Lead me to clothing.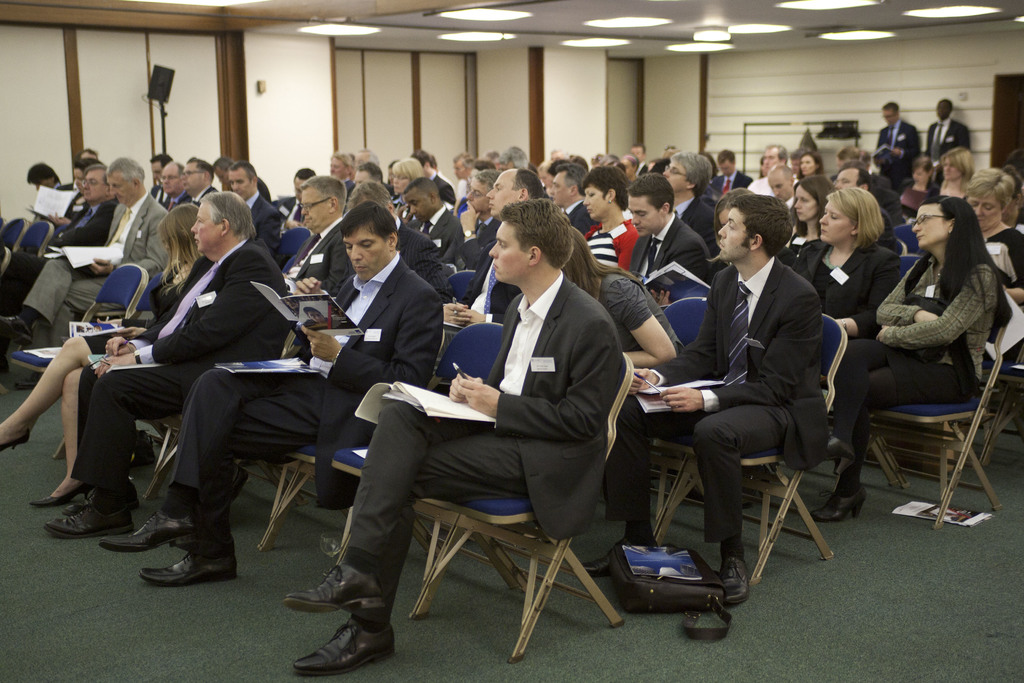
Lead to (582,218,643,274).
